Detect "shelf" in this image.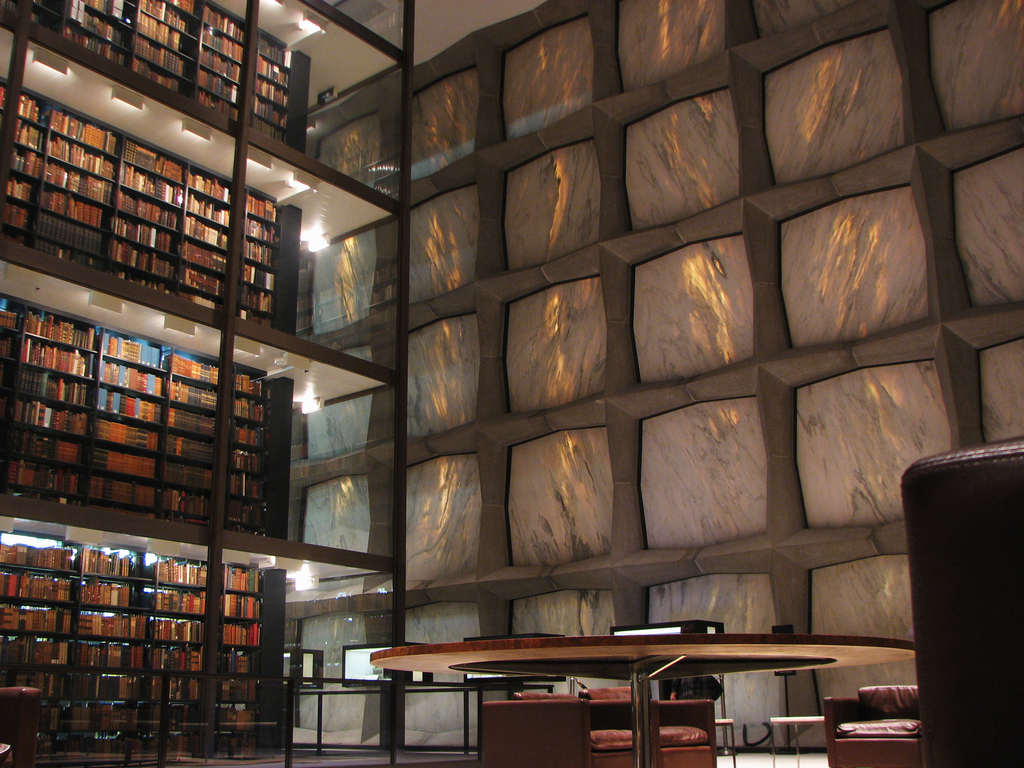
Detection: bbox=(230, 469, 260, 499).
